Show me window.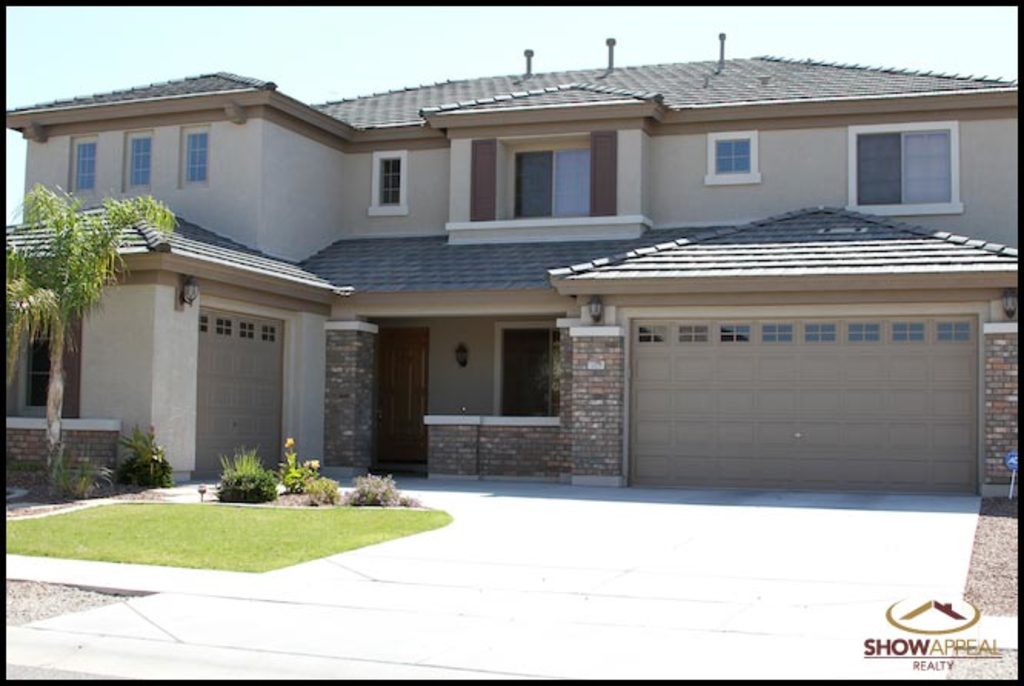
window is here: 26, 314, 49, 411.
